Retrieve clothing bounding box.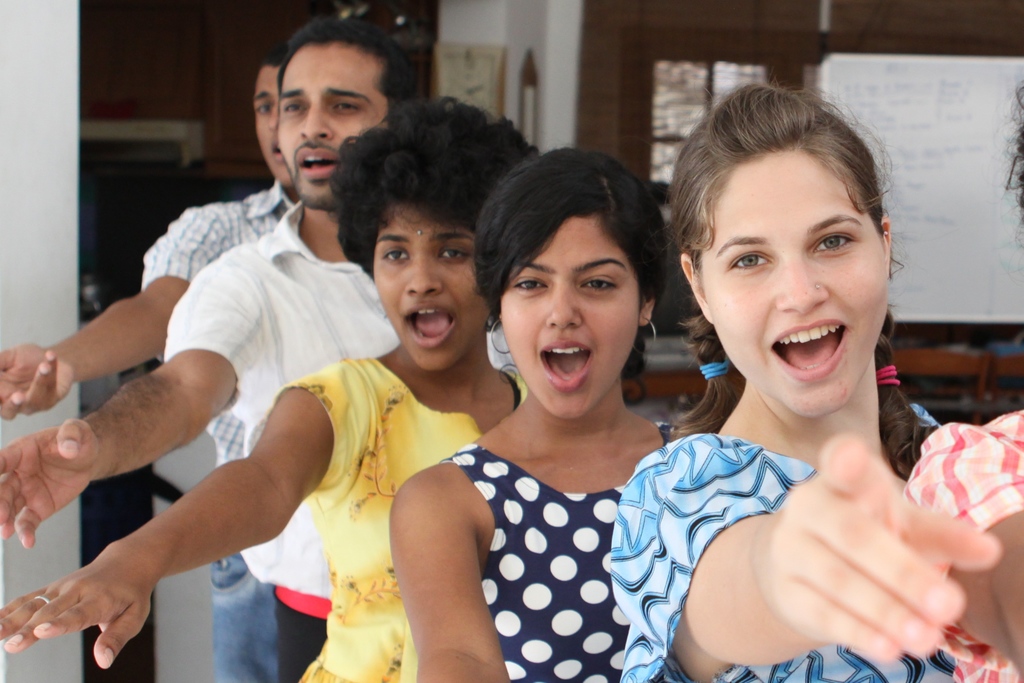
Bounding box: <box>902,409,1023,682</box>.
